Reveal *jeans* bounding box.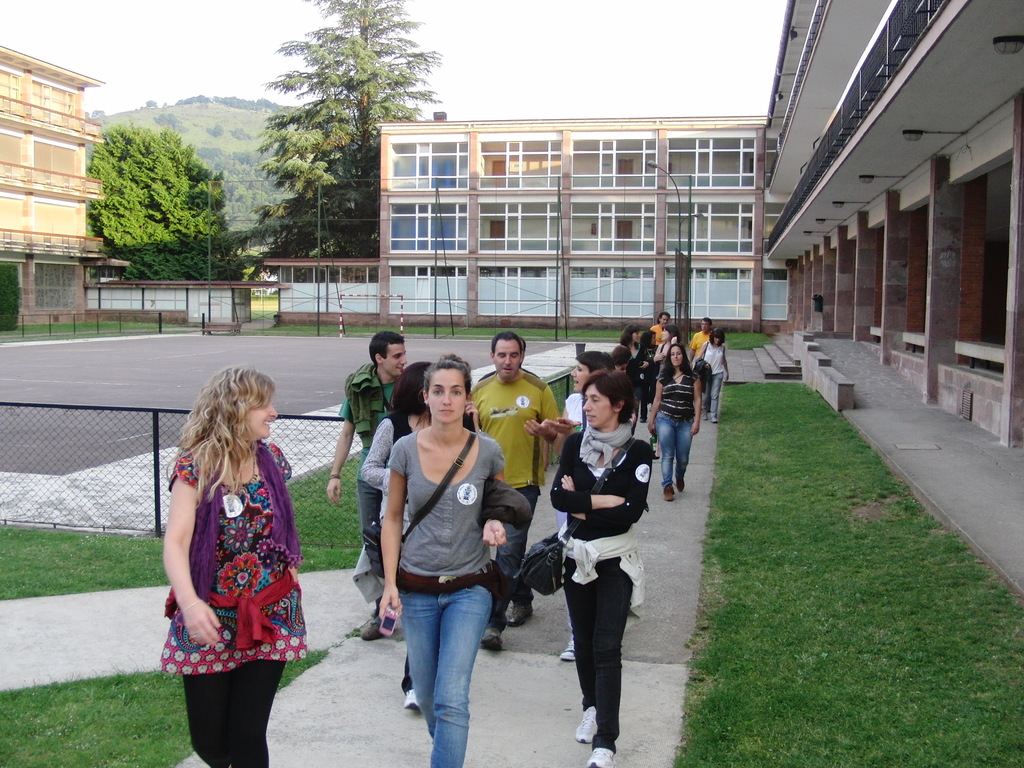
Revealed: bbox=[638, 380, 653, 416].
